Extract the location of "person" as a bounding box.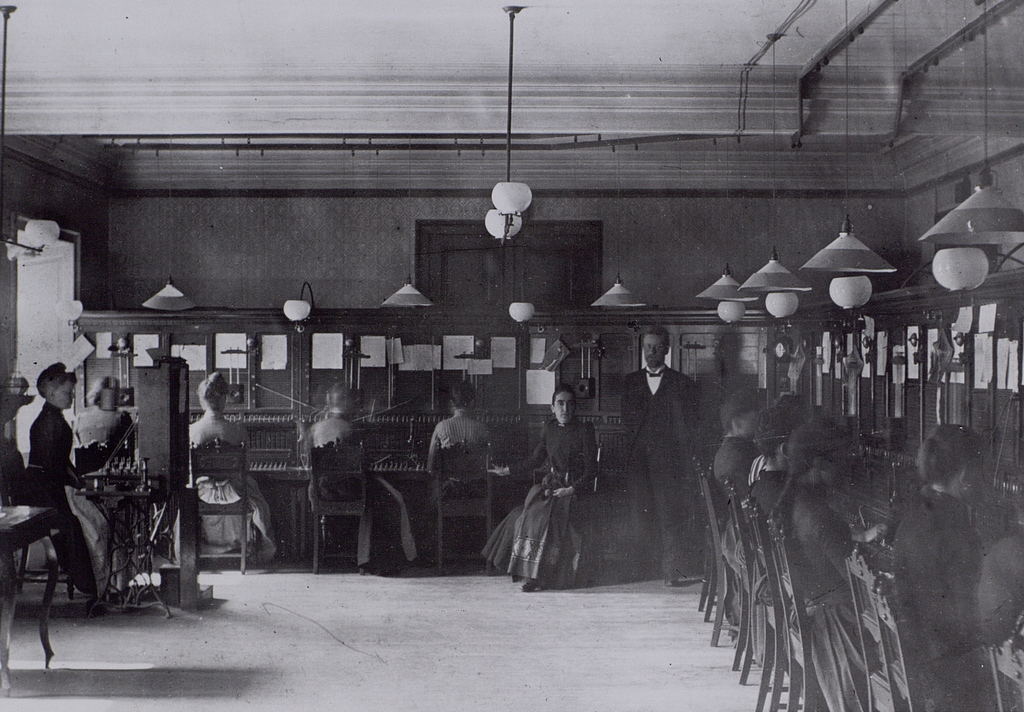
box=[742, 394, 808, 516].
